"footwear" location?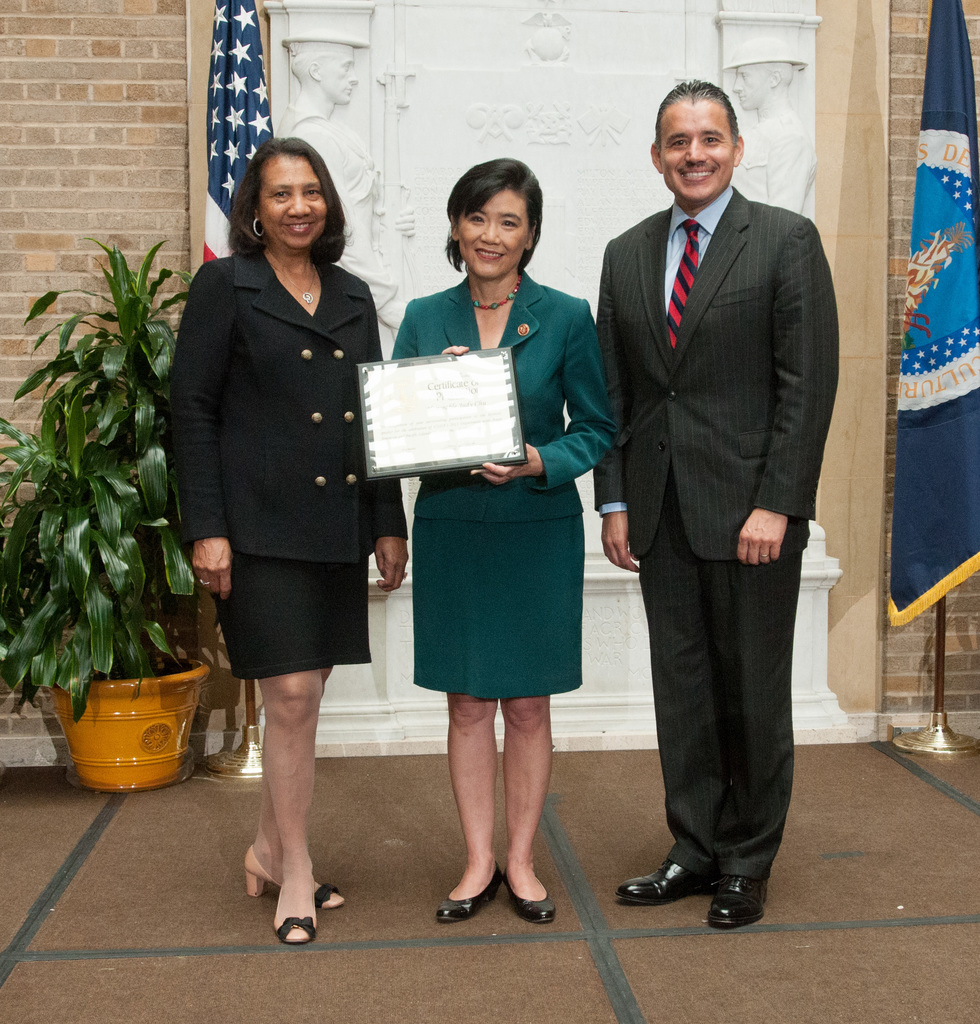
left=506, top=876, right=556, bottom=927
